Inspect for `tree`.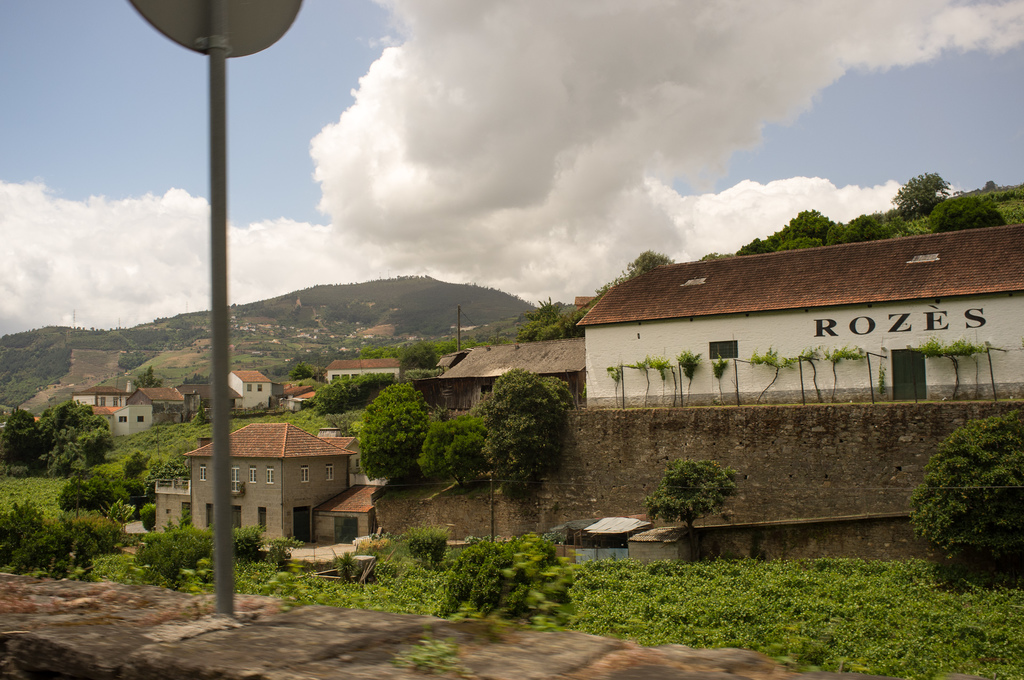
Inspection: 358 343 392 357.
